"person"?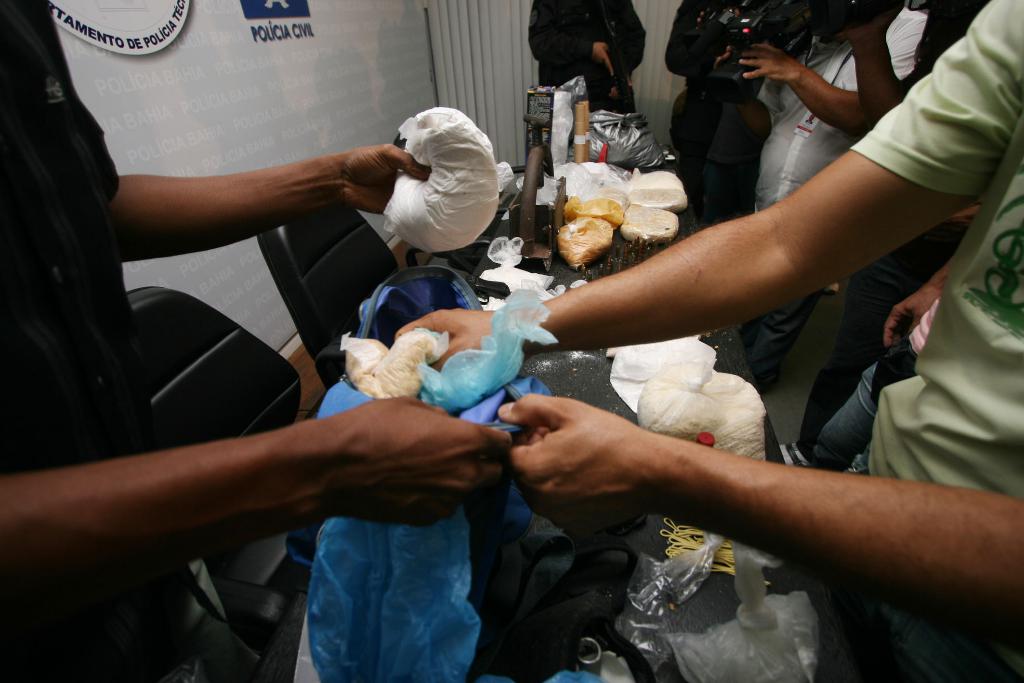
Rect(0, 0, 507, 682)
